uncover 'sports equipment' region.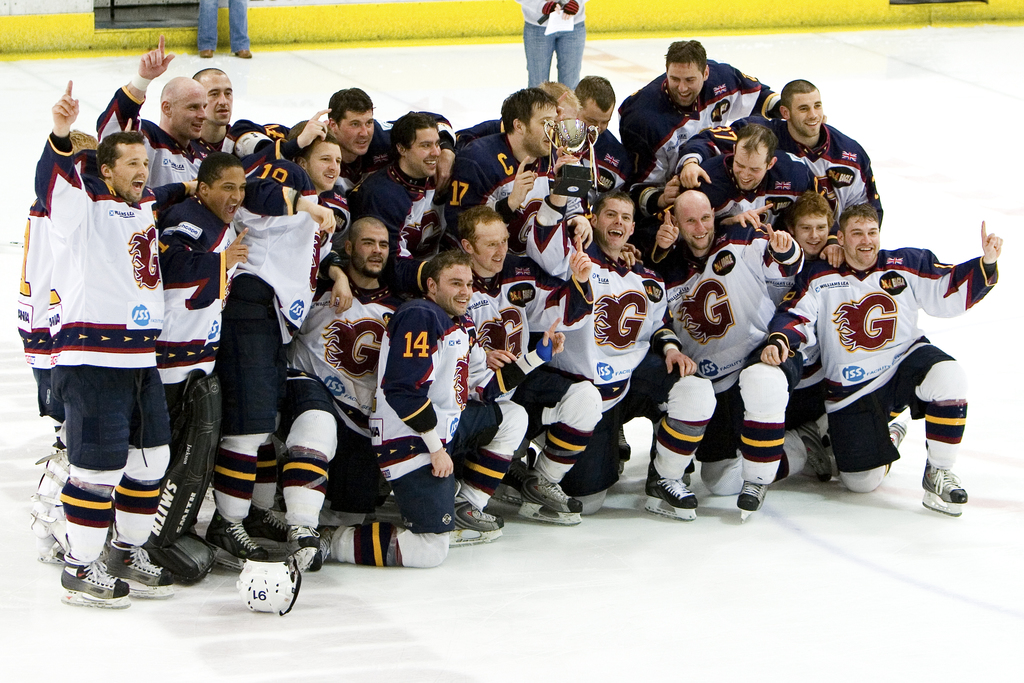
Uncovered: bbox(97, 537, 175, 598).
